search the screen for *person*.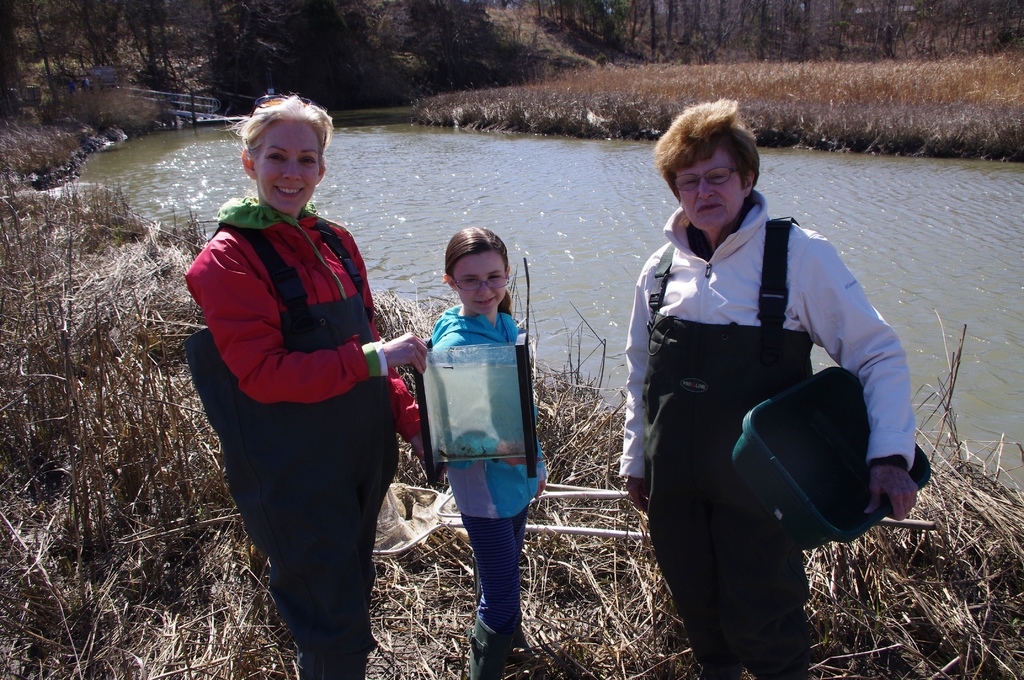
Found at {"x1": 417, "y1": 220, "x2": 552, "y2": 679}.
